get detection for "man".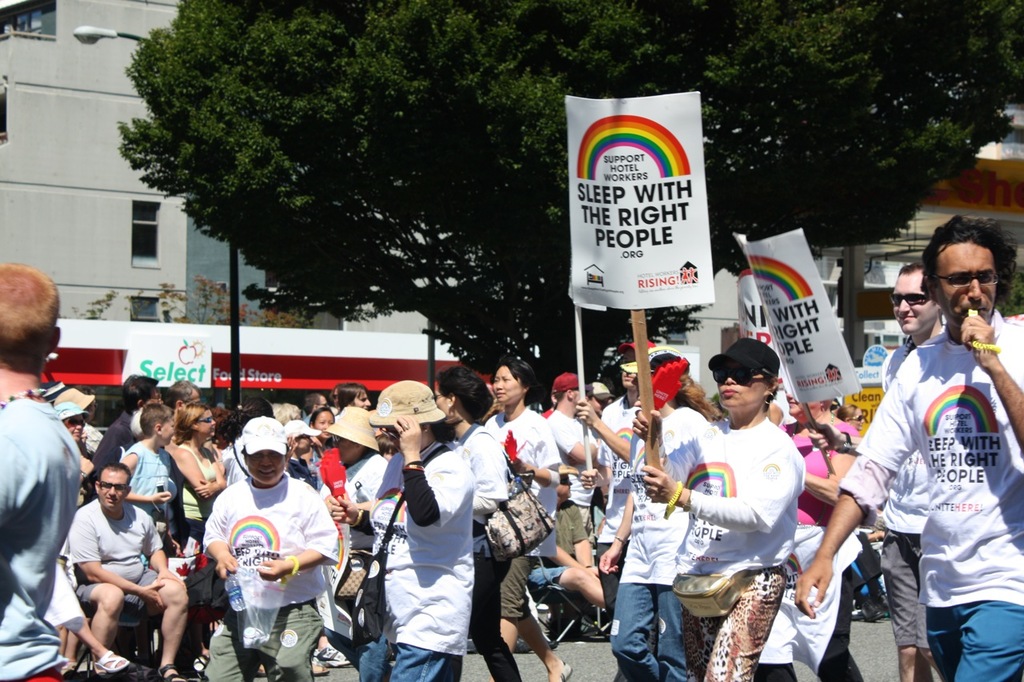
Detection: 143 376 209 458.
